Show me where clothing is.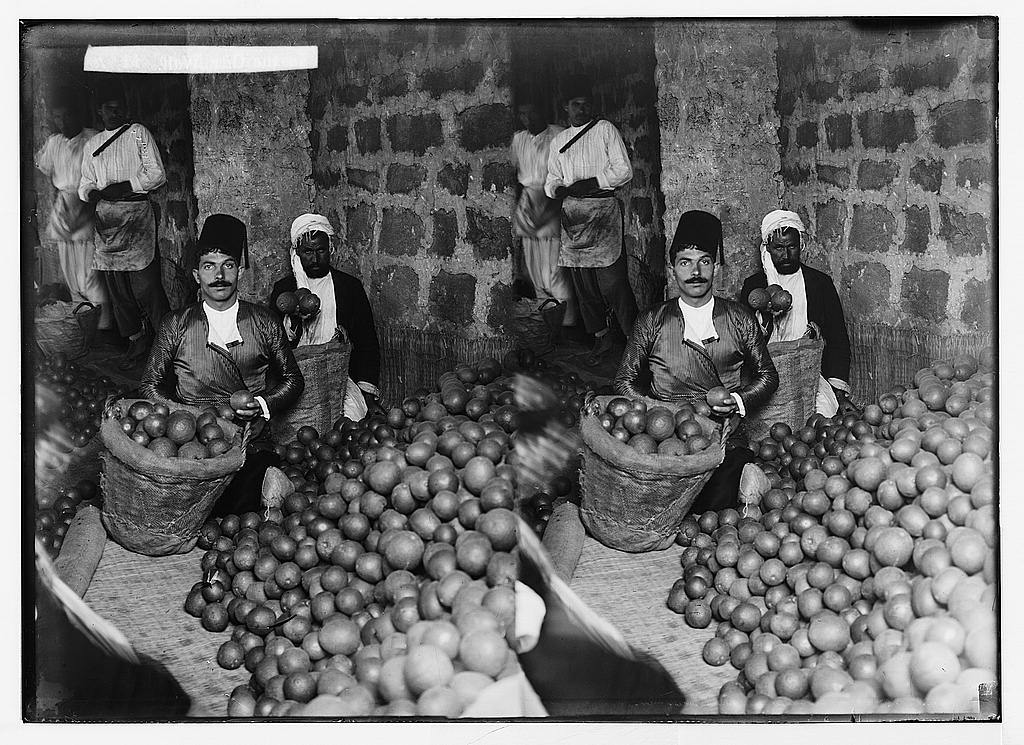
clothing is at {"left": 542, "top": 121, "right": 639, "bottom": 342}.
